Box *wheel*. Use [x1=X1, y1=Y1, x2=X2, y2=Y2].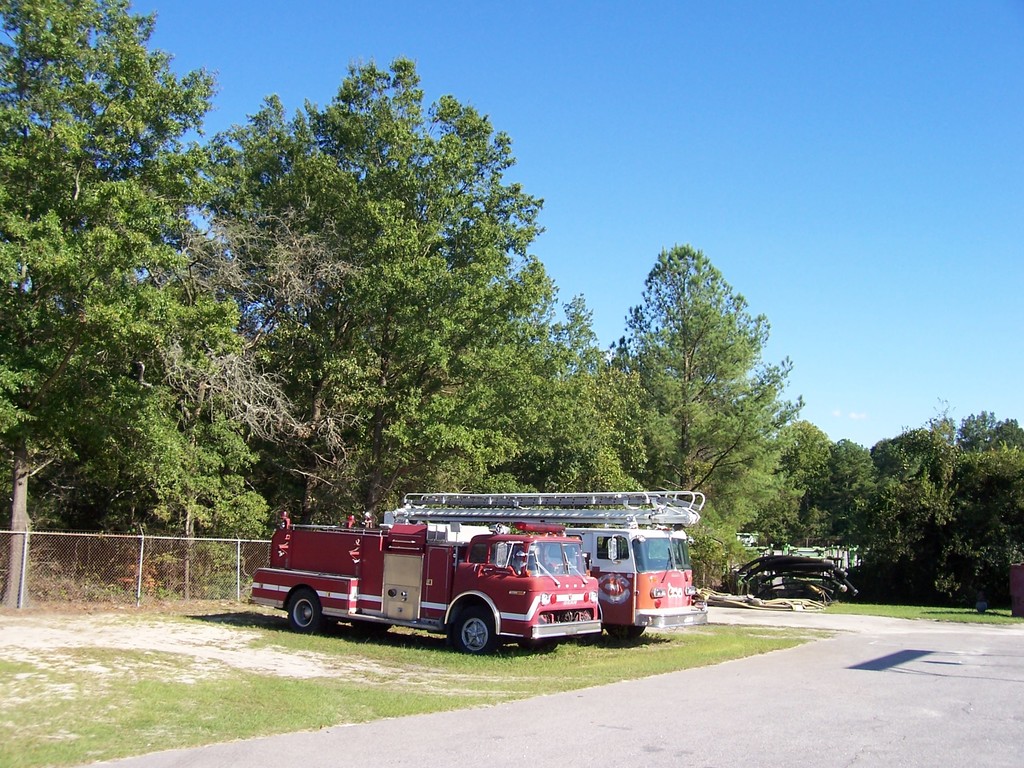
[x1=353, y1=618, x2=391, y2=634].
